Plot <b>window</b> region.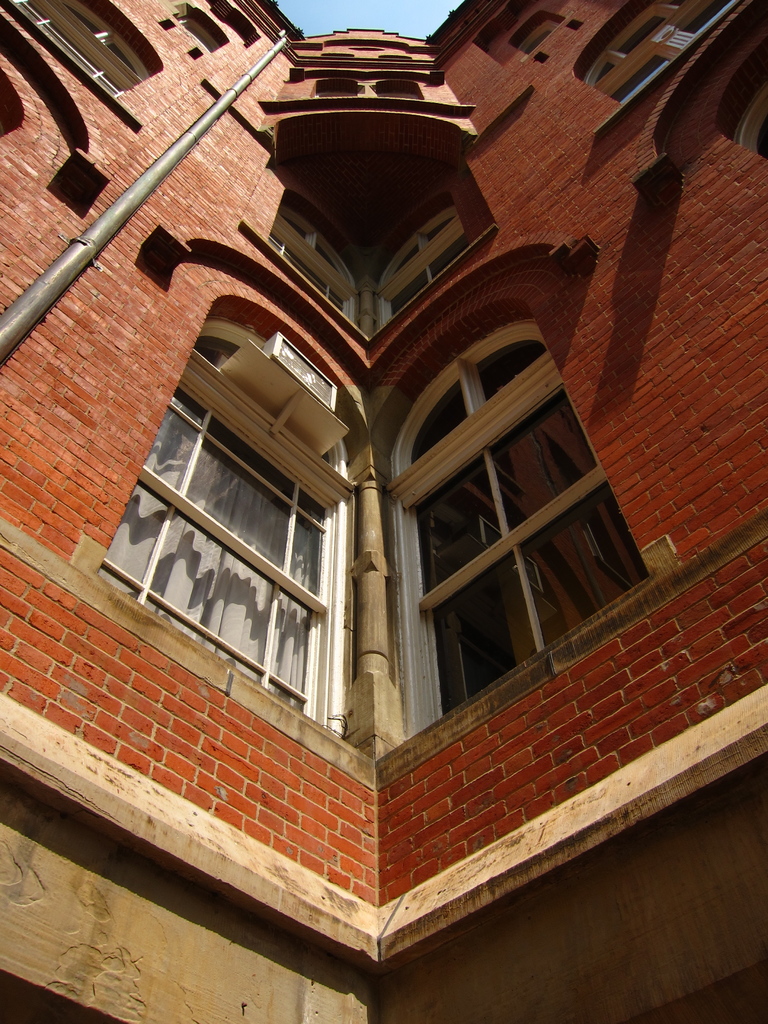
Plotted at rect(667, 52, 767, 195).
